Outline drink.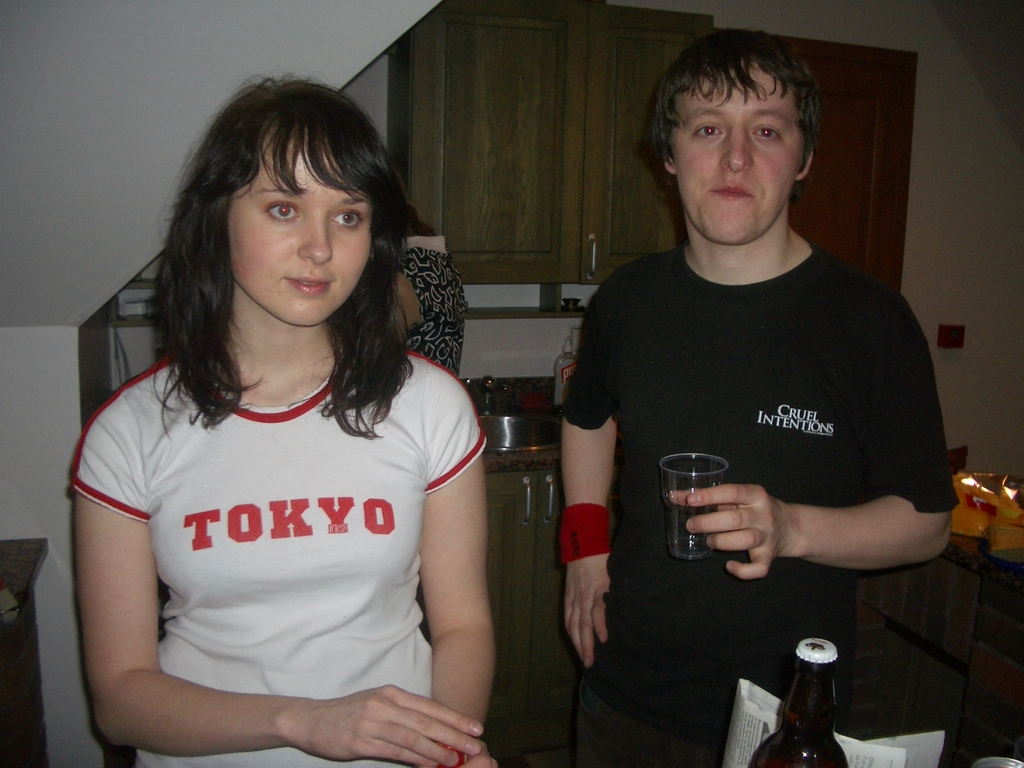
Outline: (left=771, top=639, right=853, bottom=767).
